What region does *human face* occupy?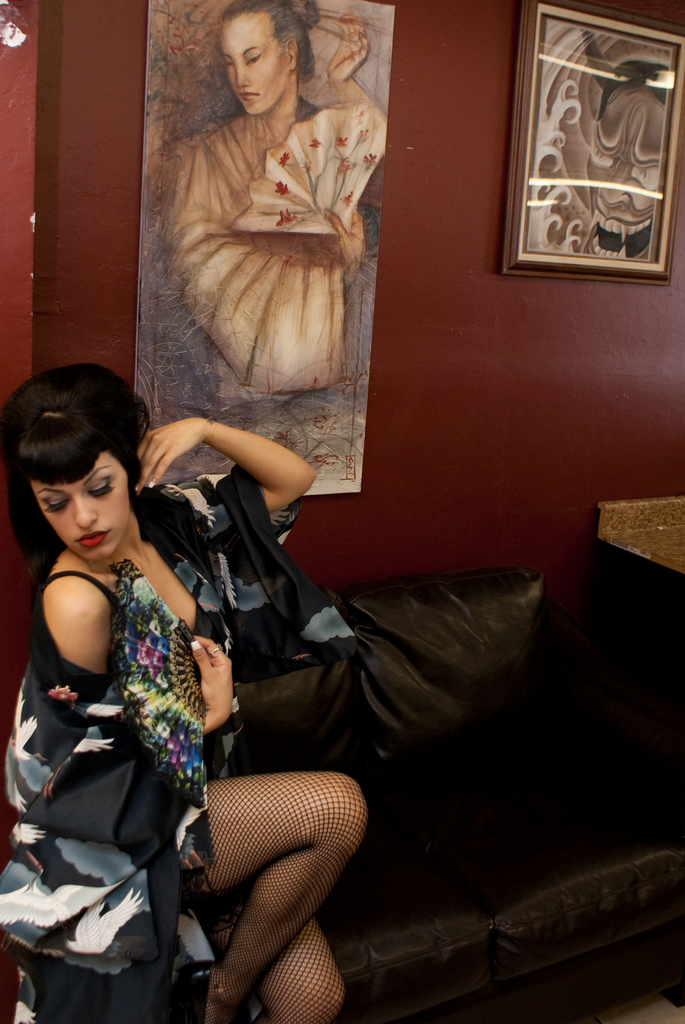
[x1=28, y1=445, x2=122, y2=561].
